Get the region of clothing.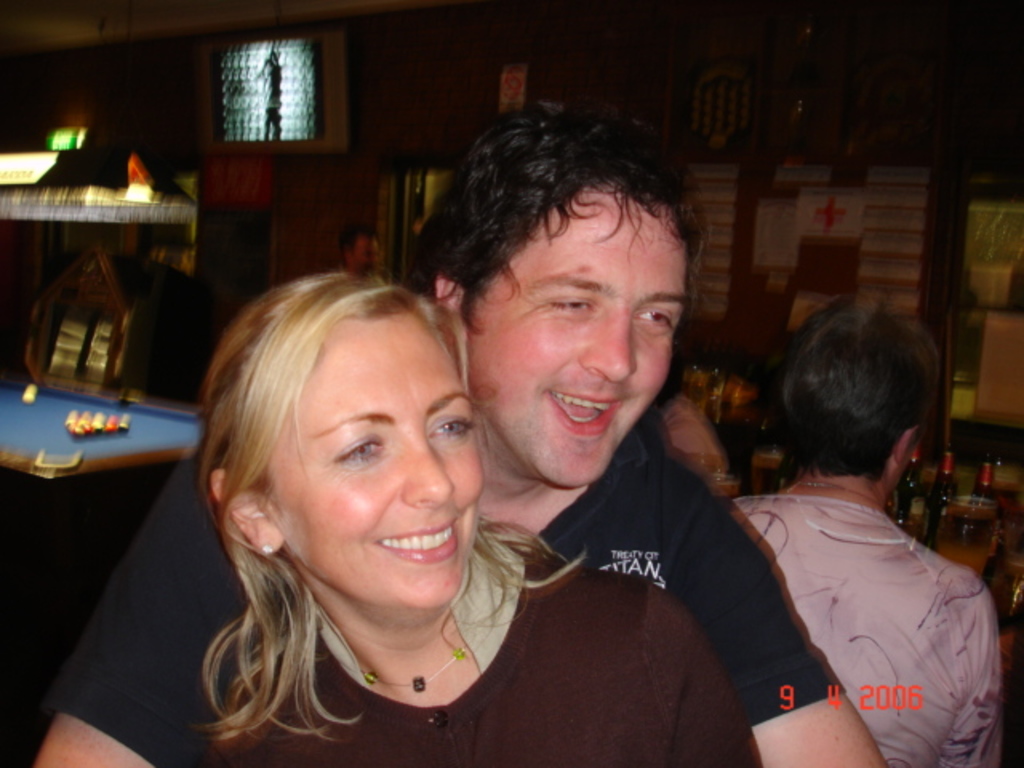
(54, 438, 848, 733).
